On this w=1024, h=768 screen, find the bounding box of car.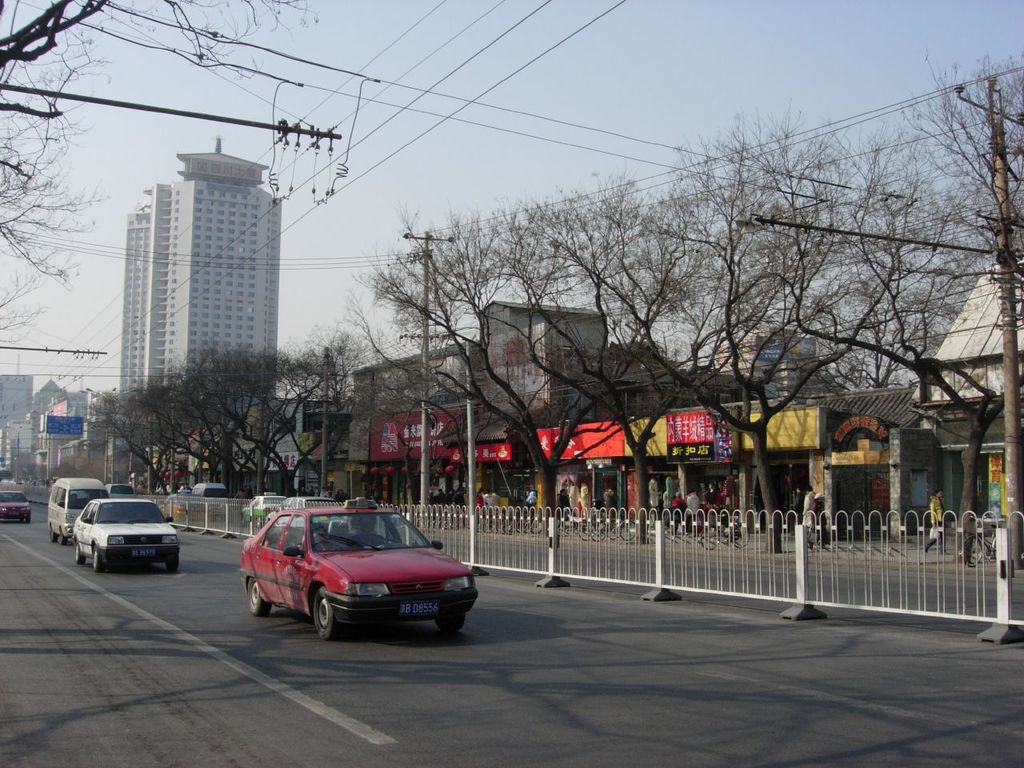
Bounding box: locate(266, 494, 338, 528).
